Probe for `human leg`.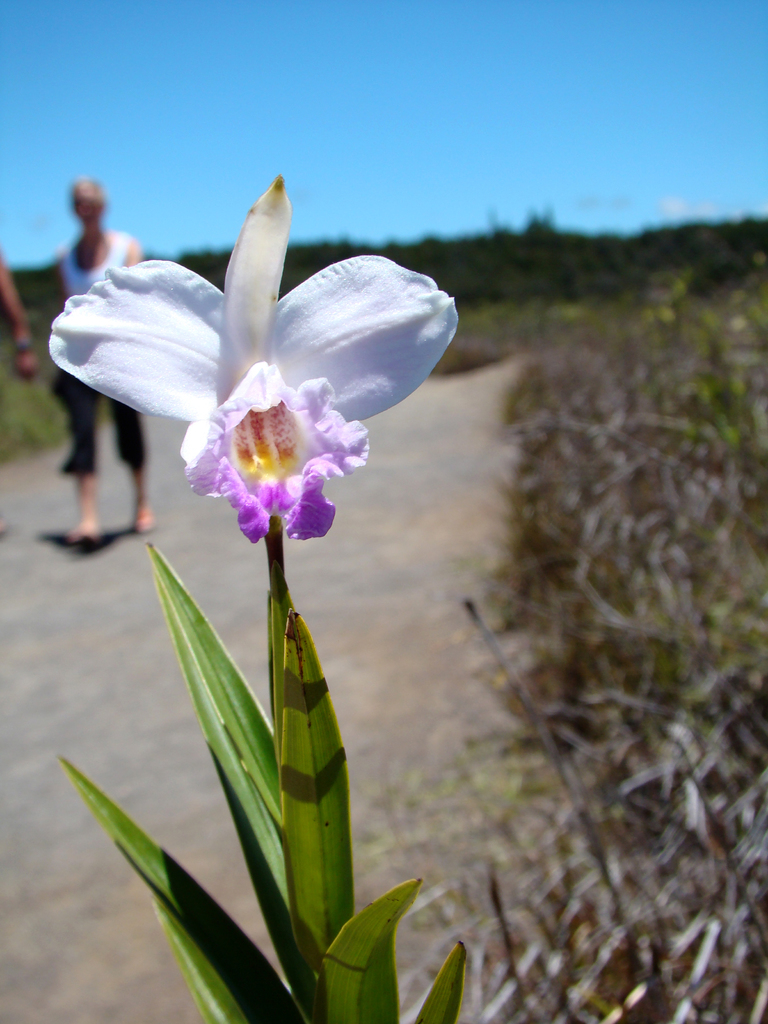
Probe result: rect(45, 369, 100, 554).
